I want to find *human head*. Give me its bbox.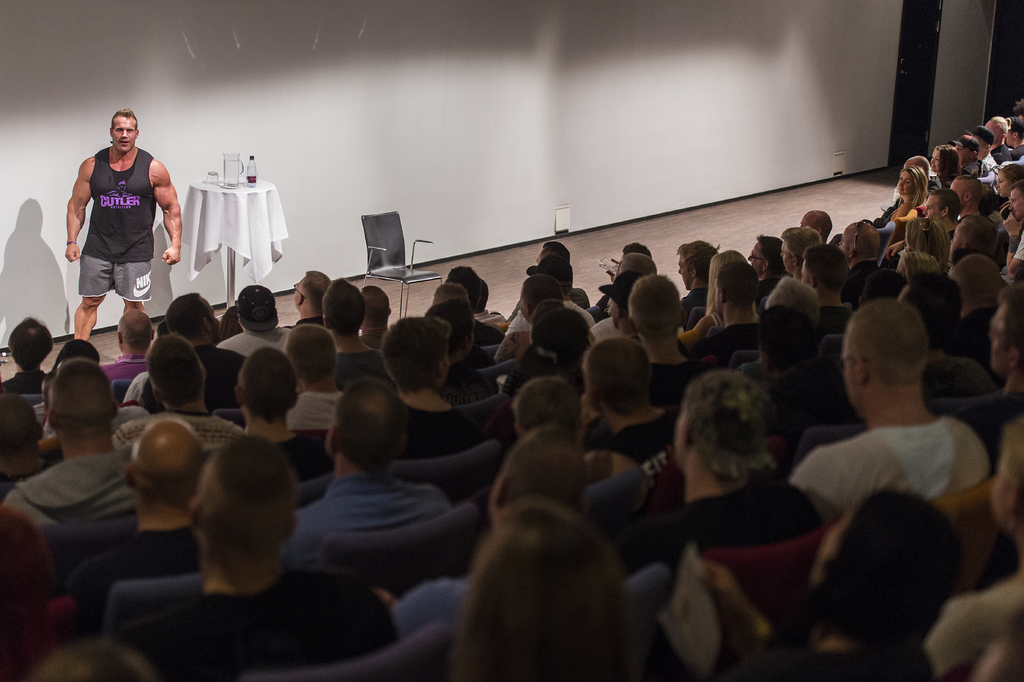
x1=710, y1=247, x2=746, y2=293.
